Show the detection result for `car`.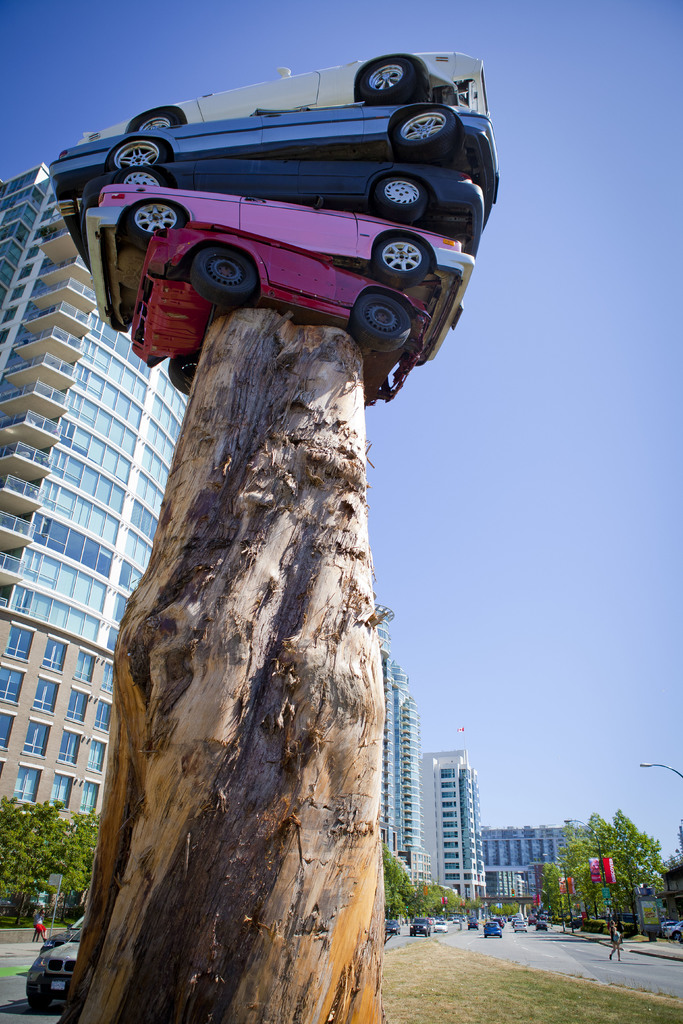
<box>40,916,84,952</box>.
